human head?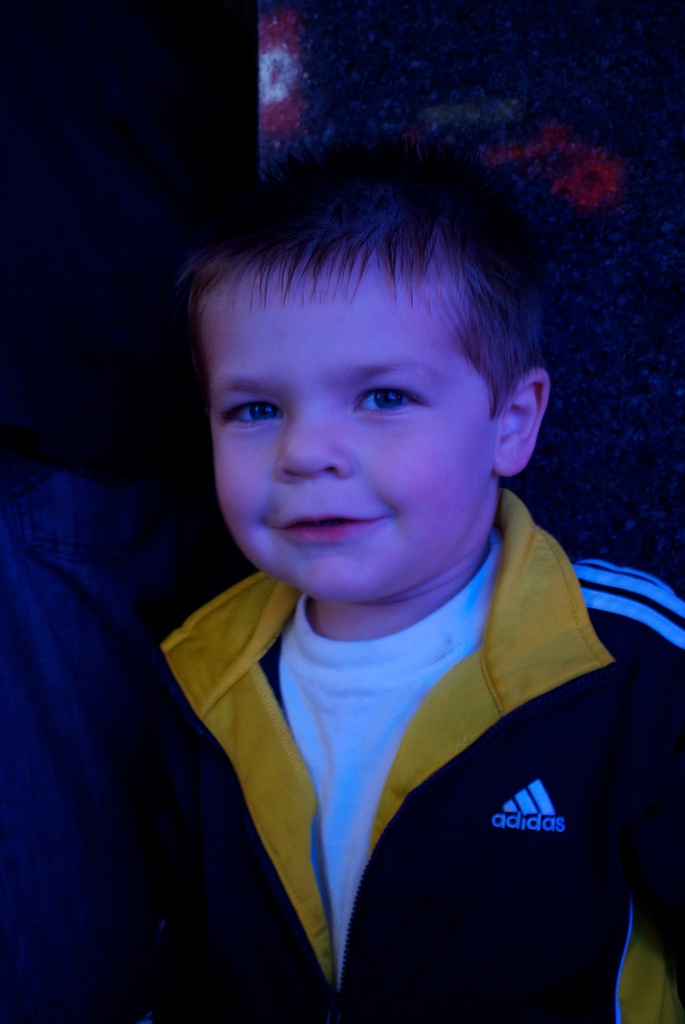
[x1=178, y1=110, x2=567, y2=565]
